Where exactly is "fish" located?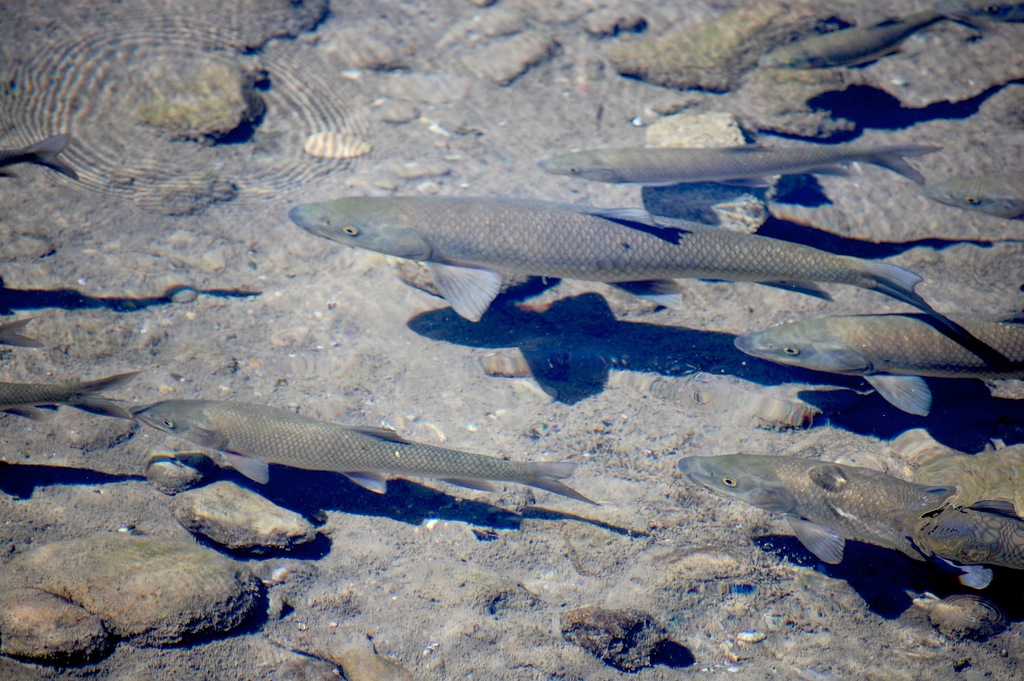
Its bounding box is Rect(0, 373, 135, 427).
